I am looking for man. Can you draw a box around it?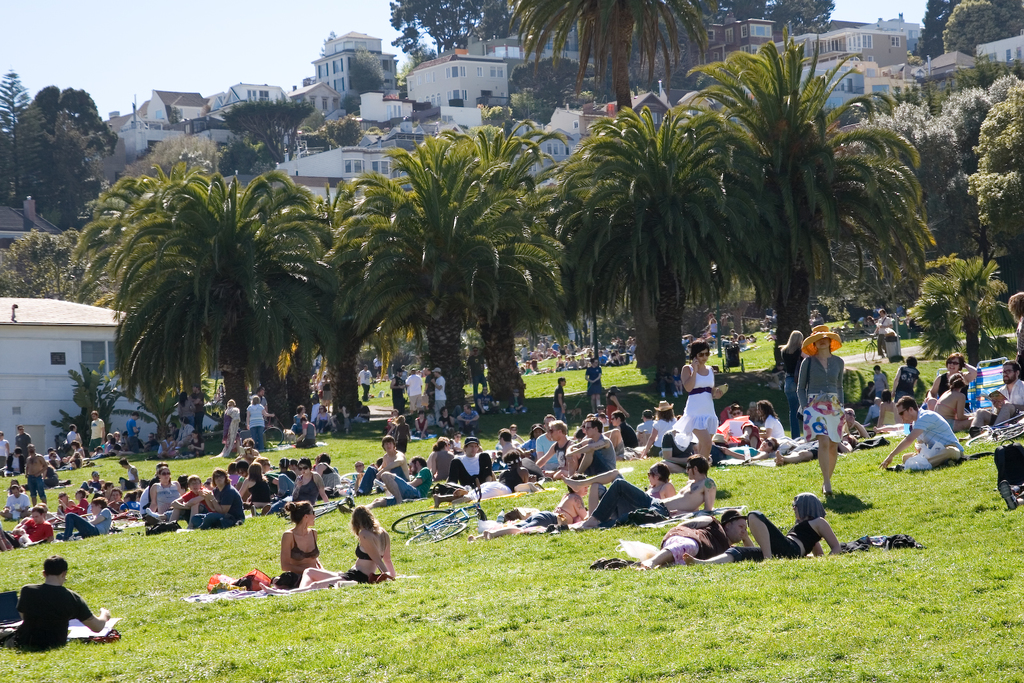
Sure, the bounding box is {"left": 0, "top": 431, "right": 5, "bottom": 464}.
